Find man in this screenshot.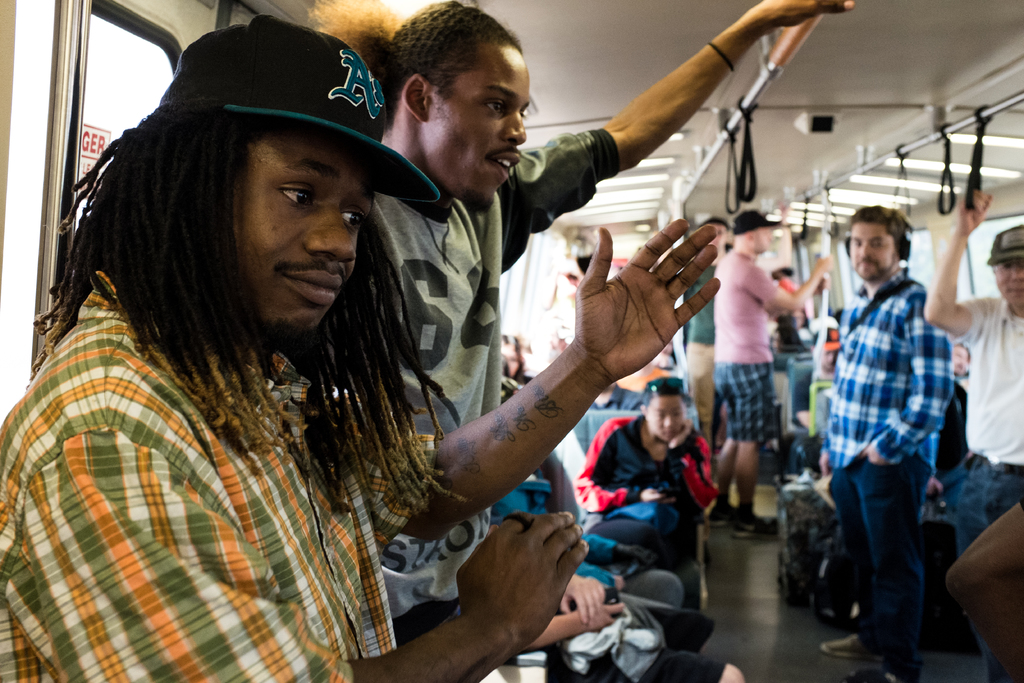
The bounding box for man is 803/192/975/670.
